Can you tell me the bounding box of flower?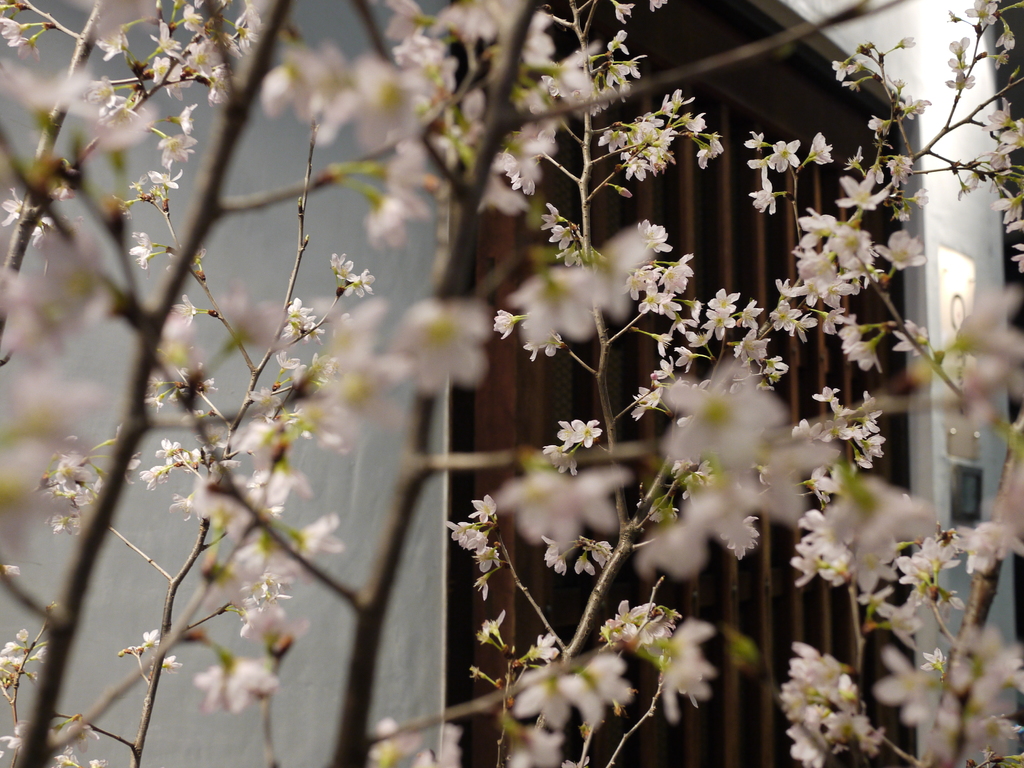
locate(367, 725, 426, 767).
